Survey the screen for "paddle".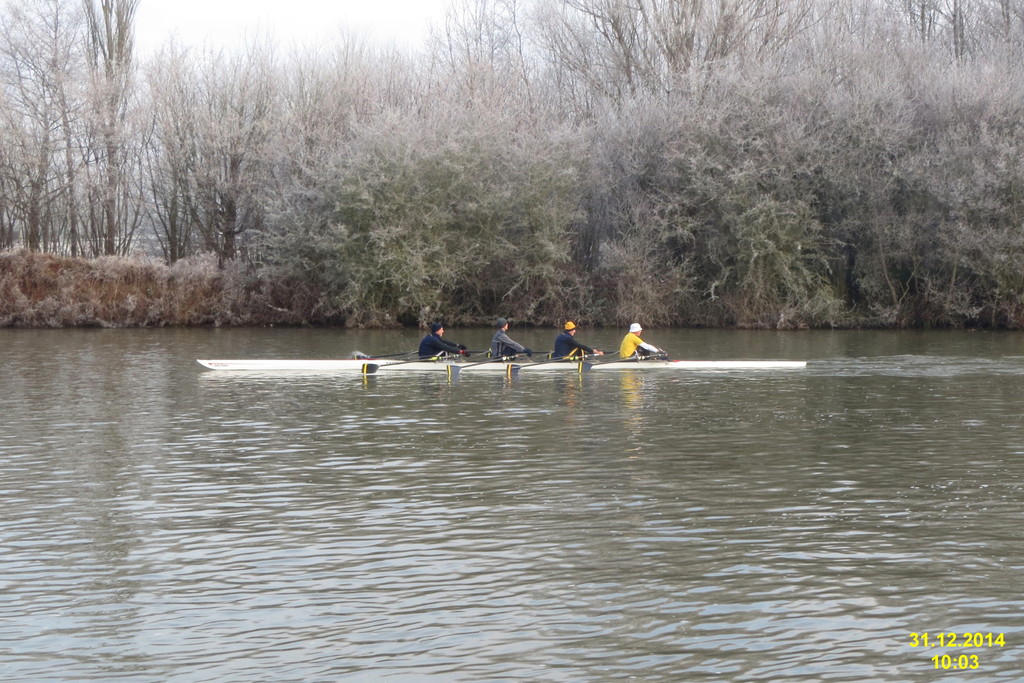
Survey found: 506 350 618 375.
